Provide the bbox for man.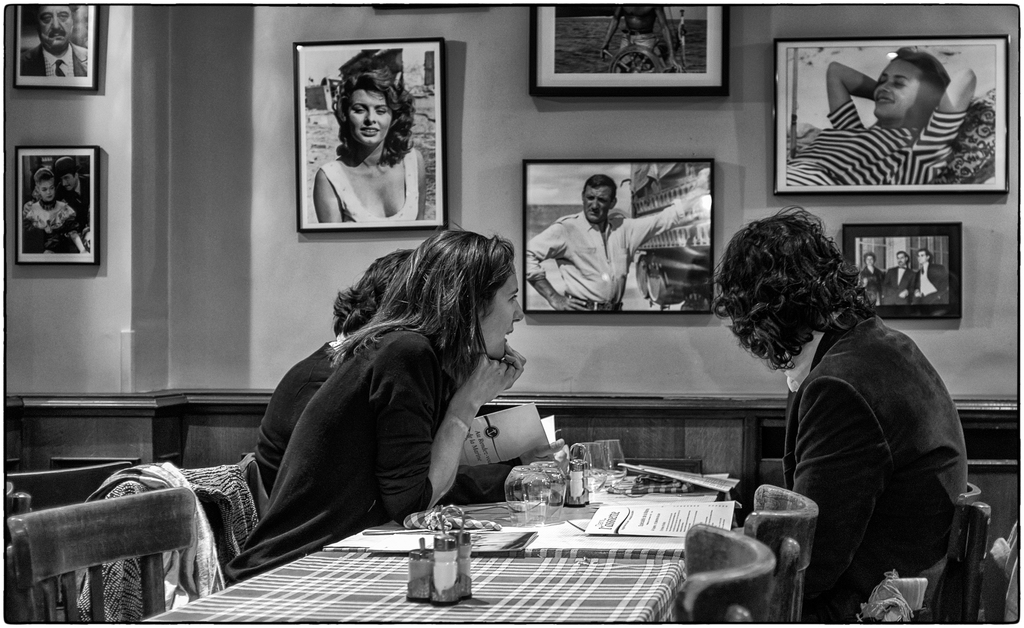
left=528, top=177, right=666, bottom=319.
